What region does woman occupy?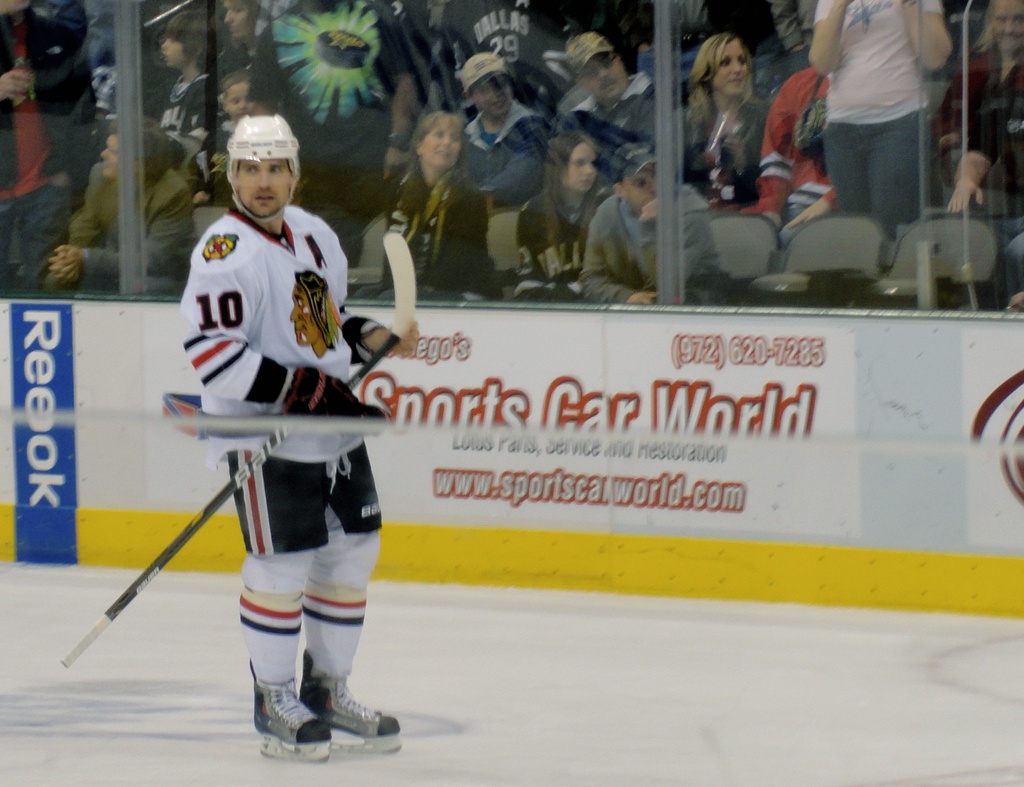
x1=49, y1=118, x2=202, y2=296.
